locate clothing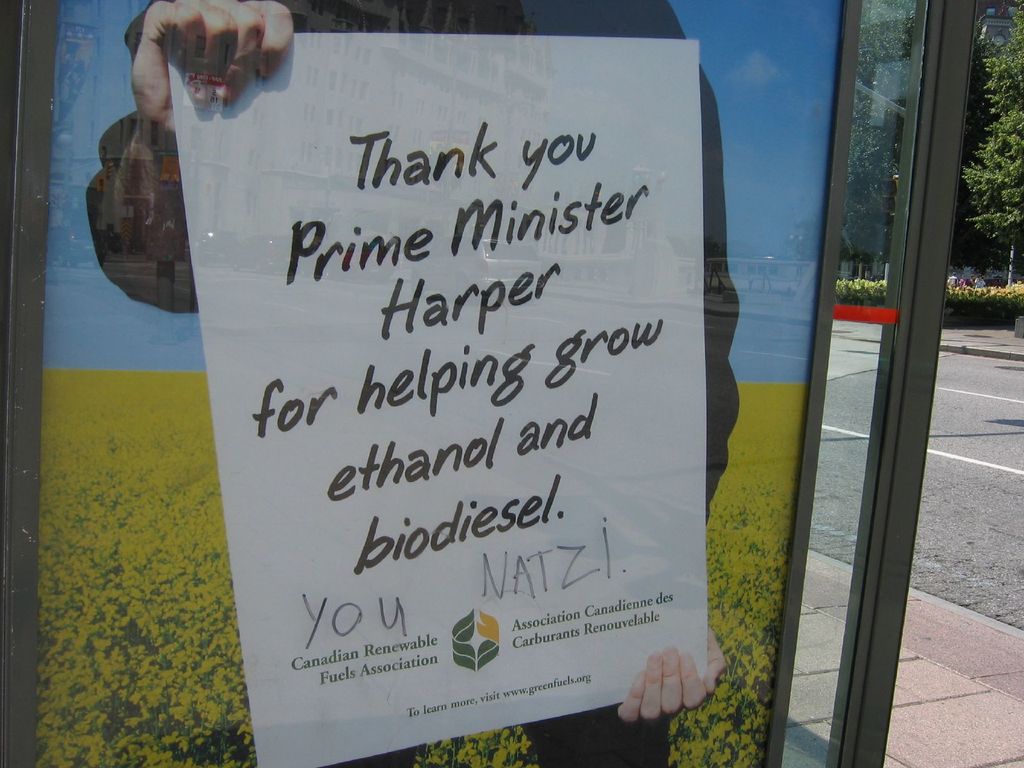
Rect(85, 0, 739, 767)
